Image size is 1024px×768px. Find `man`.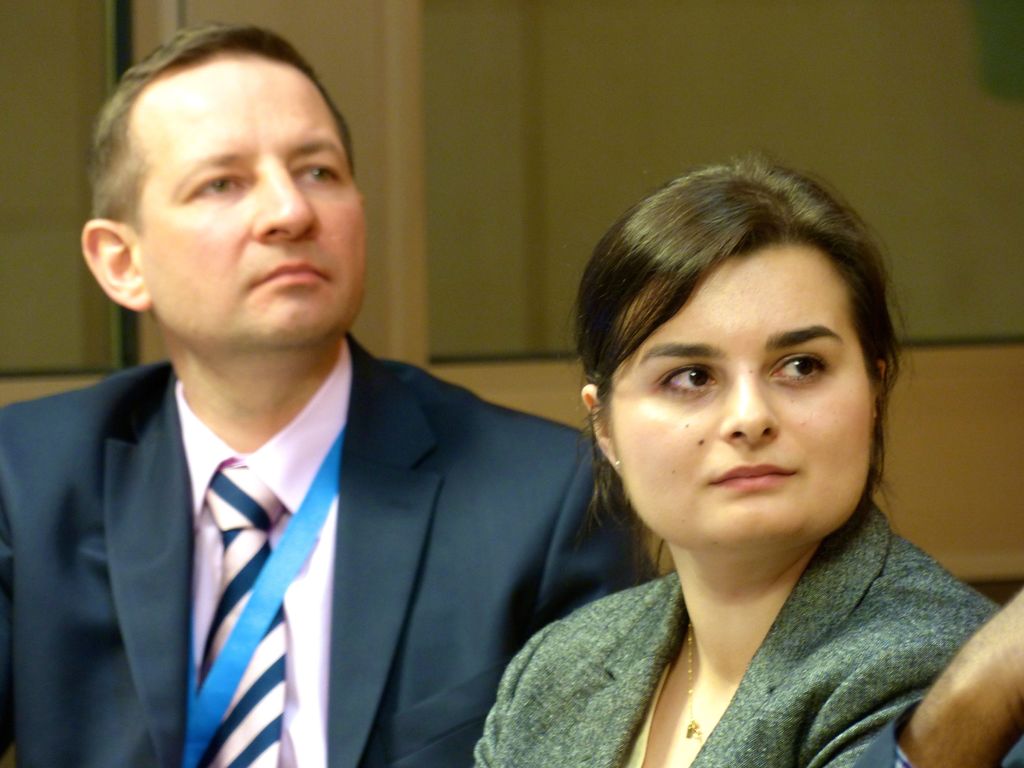
locate(0, 19, 672, 767).
